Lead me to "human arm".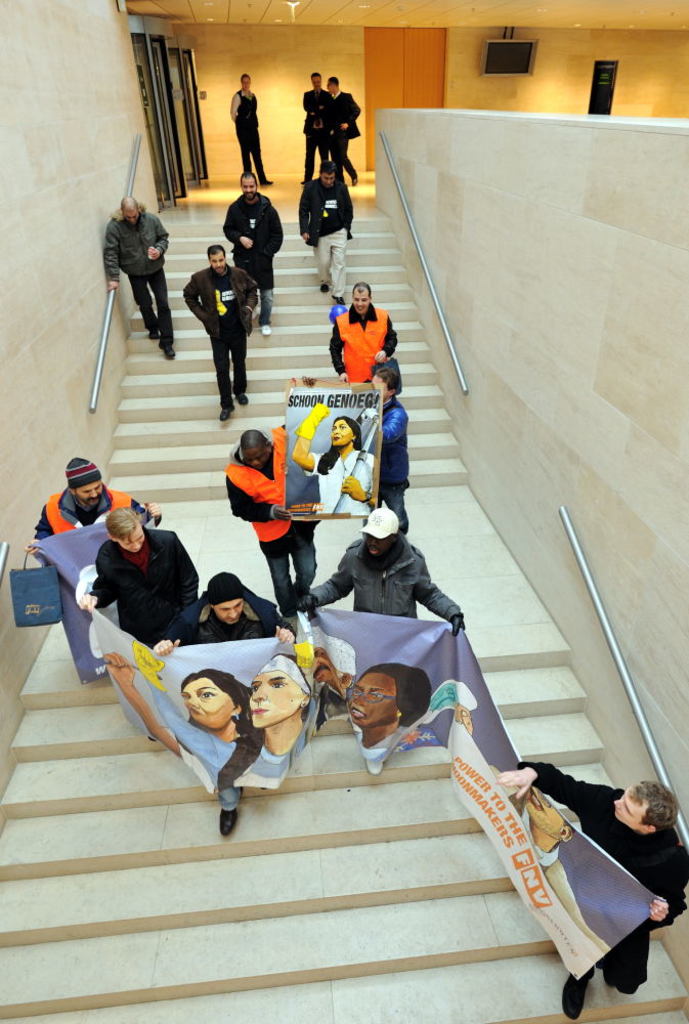
Lead to {"x1": 412, "y1": 546, "x2": 472, "y2": 635}.
